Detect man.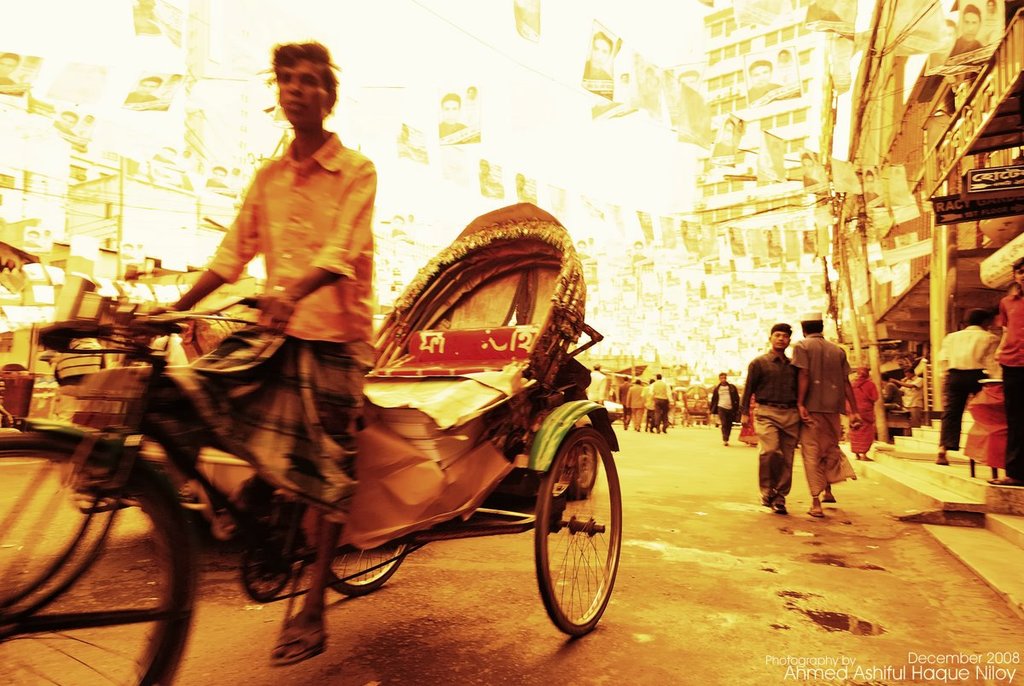
Detected at box(988, 256, 1023, 486).
